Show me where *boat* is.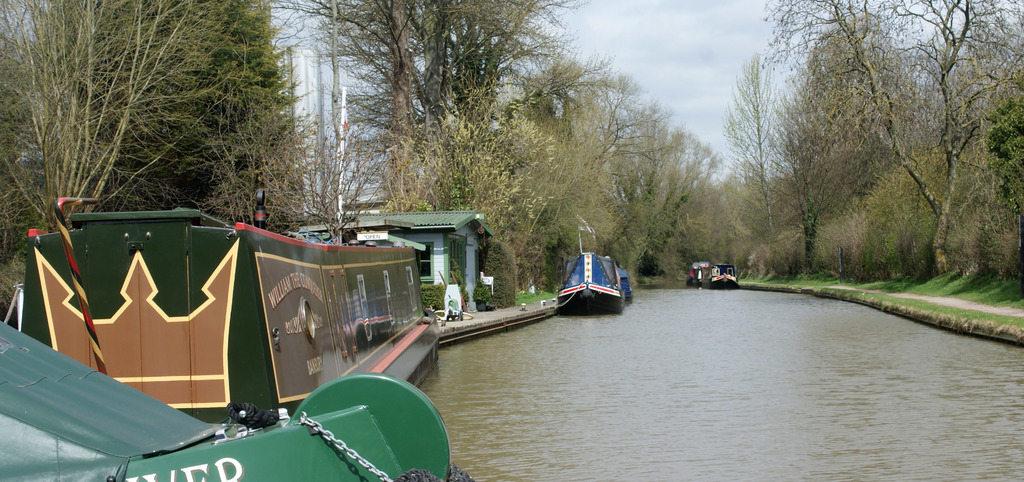
*boat* is at [553,240,635,304].
